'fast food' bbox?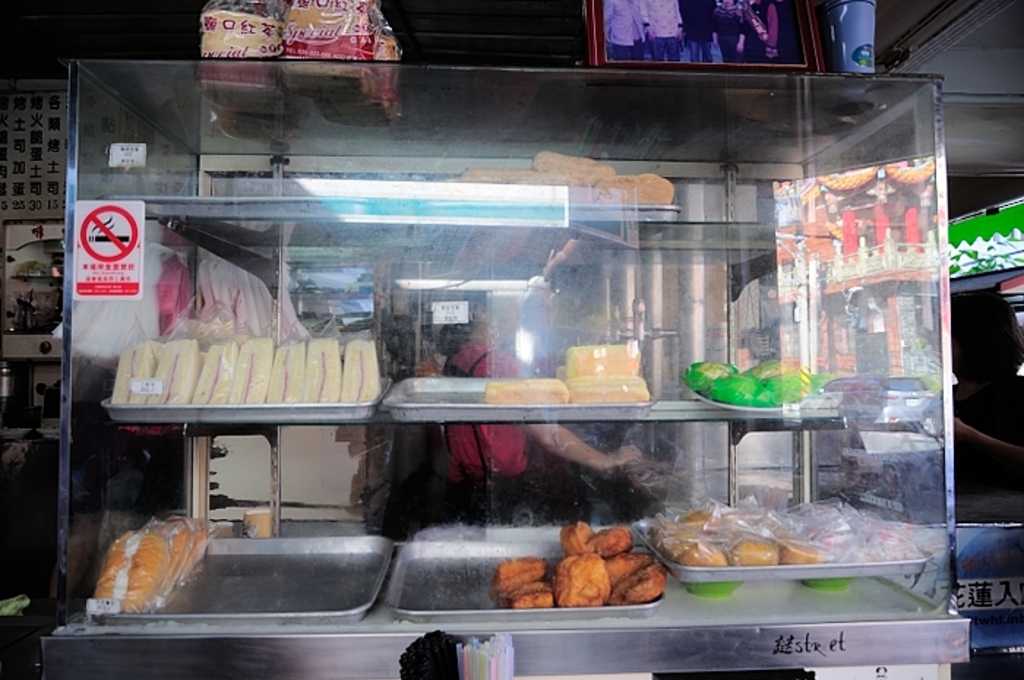
box(569, 371, 655, 401)
